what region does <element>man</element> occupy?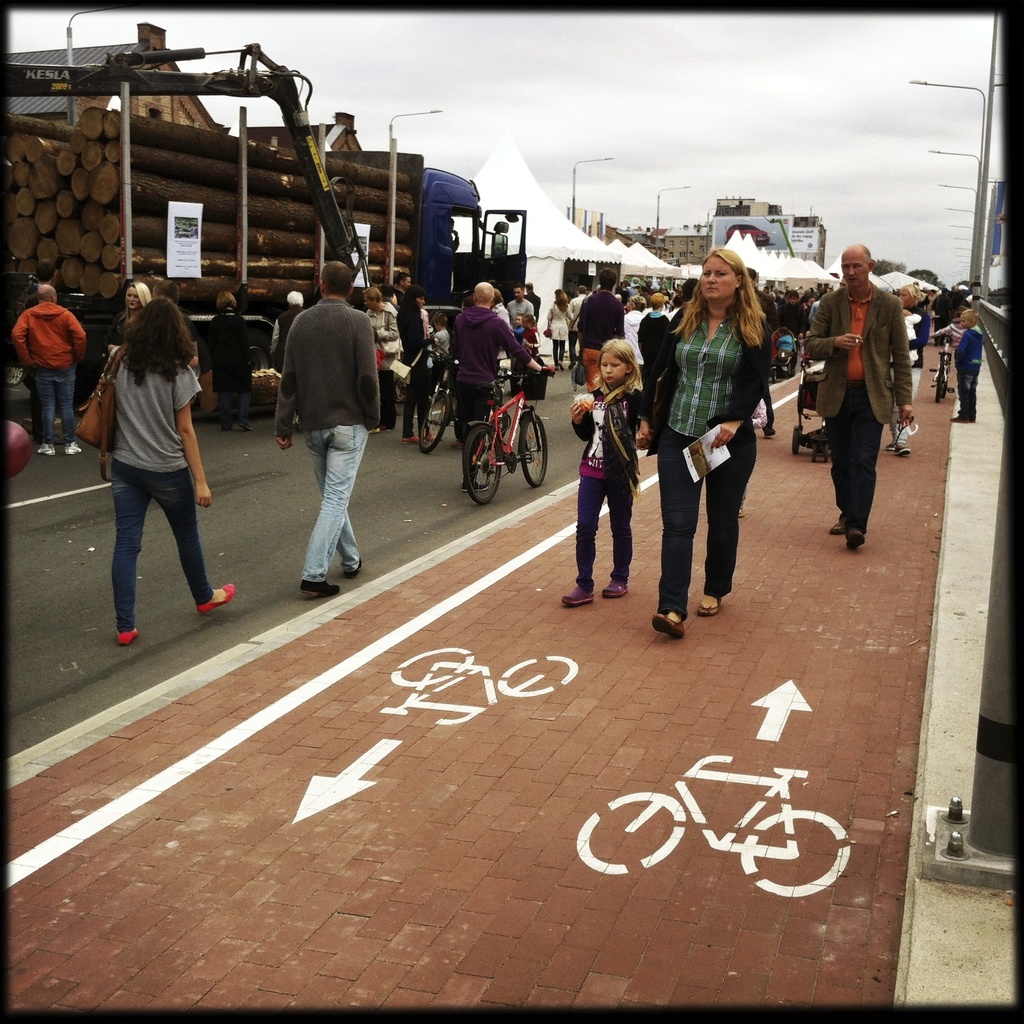
bbox=(804, 244, 917, 550).
